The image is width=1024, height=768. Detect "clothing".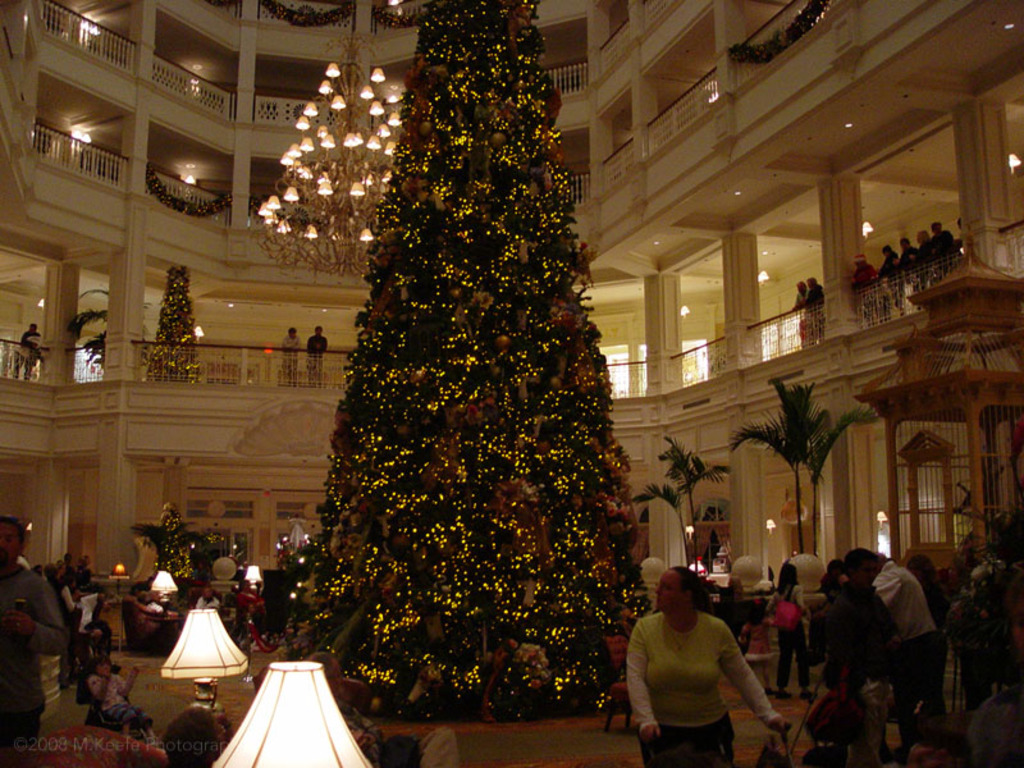
Detection: <region>794, 287, 814, 347</region>.
